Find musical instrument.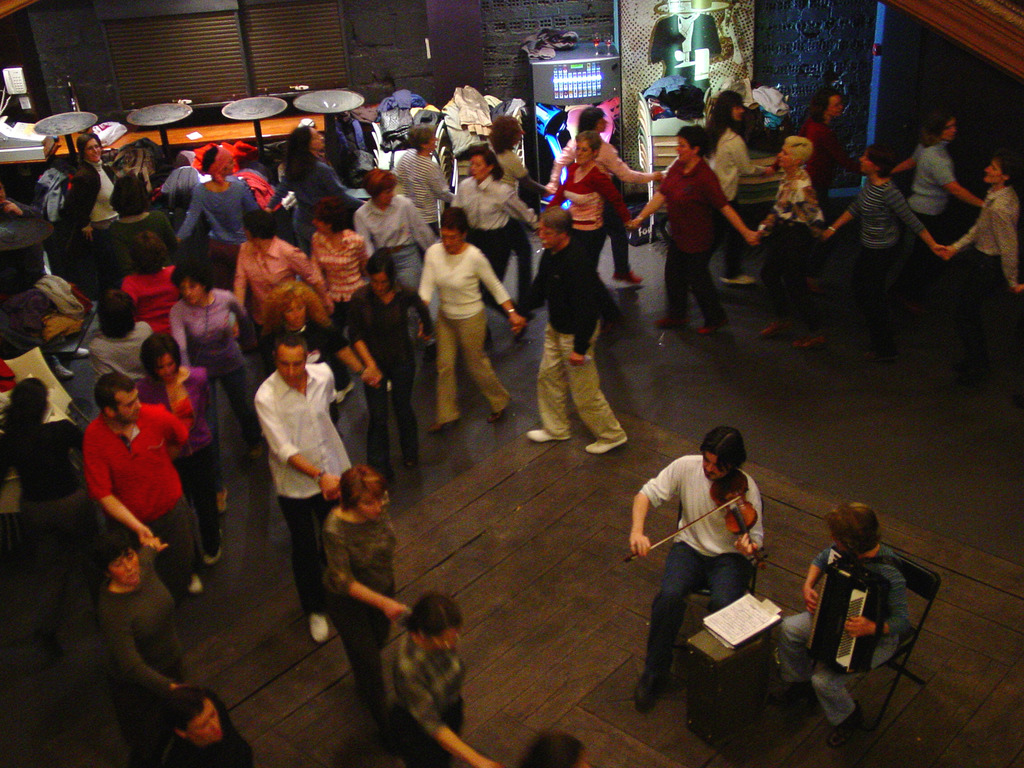
crop(804, 554, 896, 678).
